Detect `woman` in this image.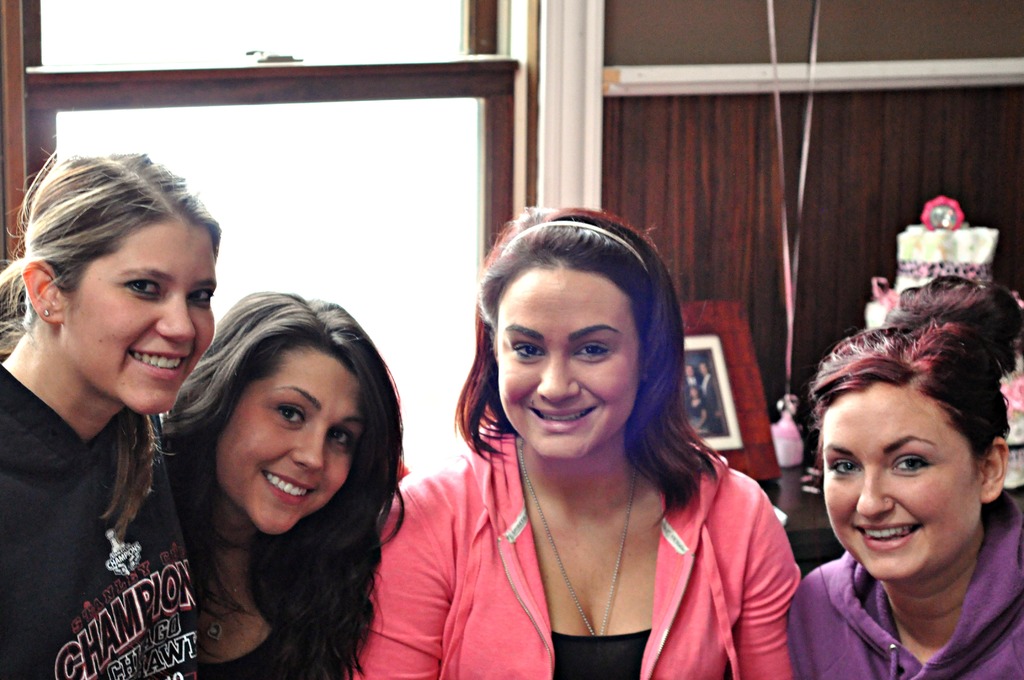
Detection: 152:292:412:679.
